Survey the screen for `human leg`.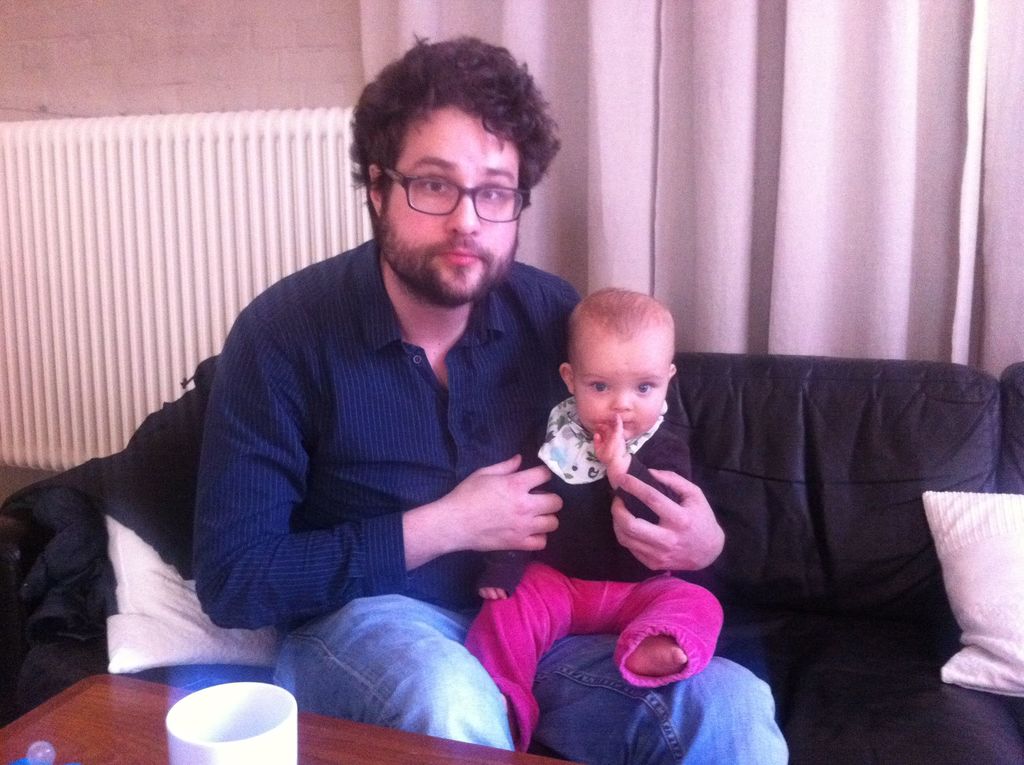
Survey found: bbox(472, 559, 578, 746).
